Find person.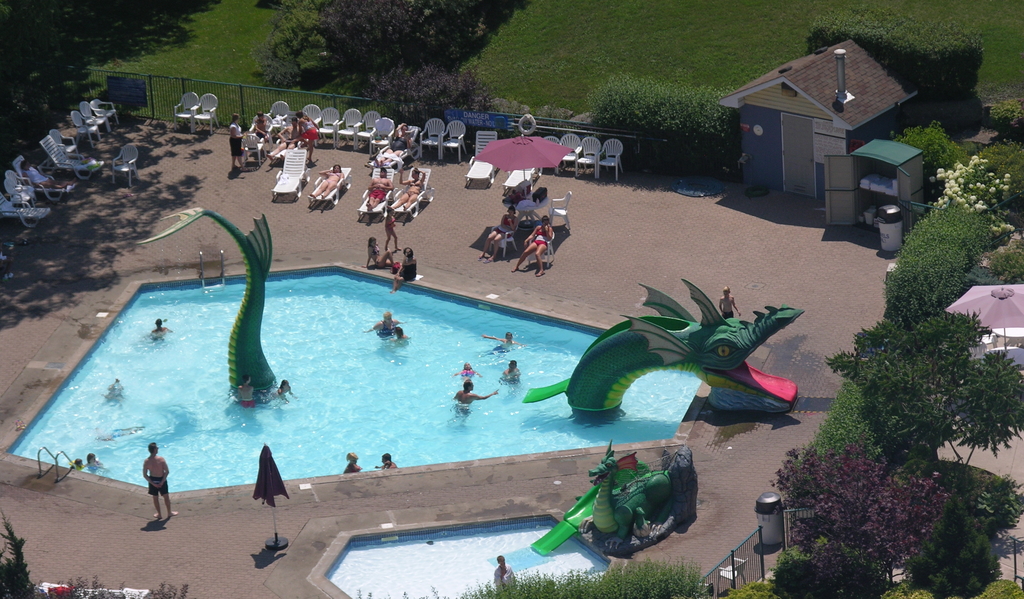
<region>143, 443, 182, 520</region>.
